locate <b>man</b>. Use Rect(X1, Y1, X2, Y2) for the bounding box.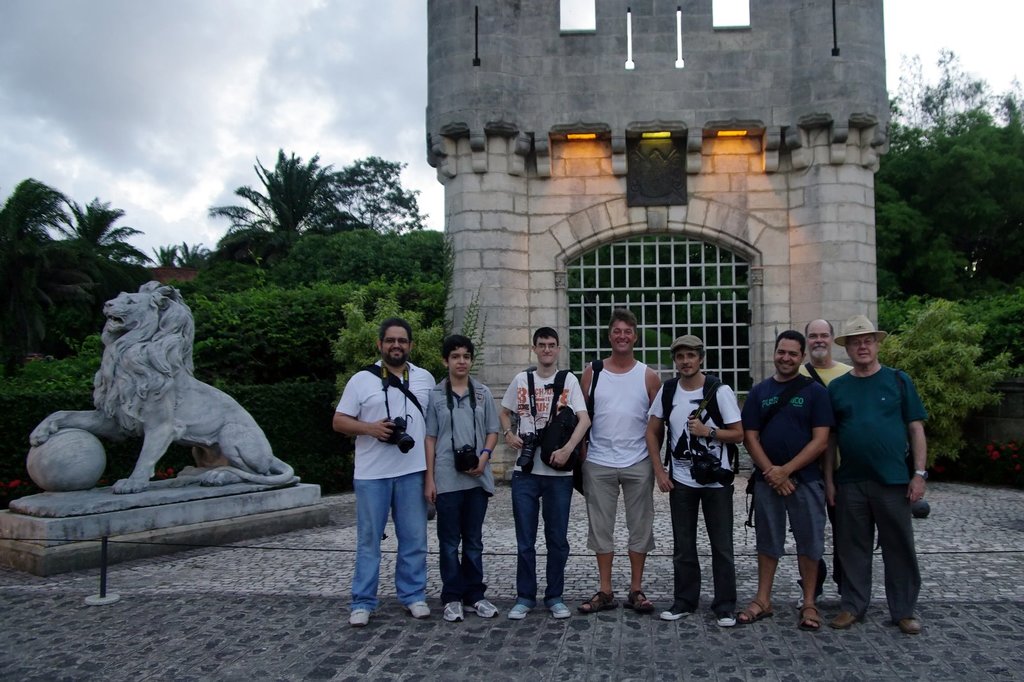
Rect(333, 314, 432, 626).
